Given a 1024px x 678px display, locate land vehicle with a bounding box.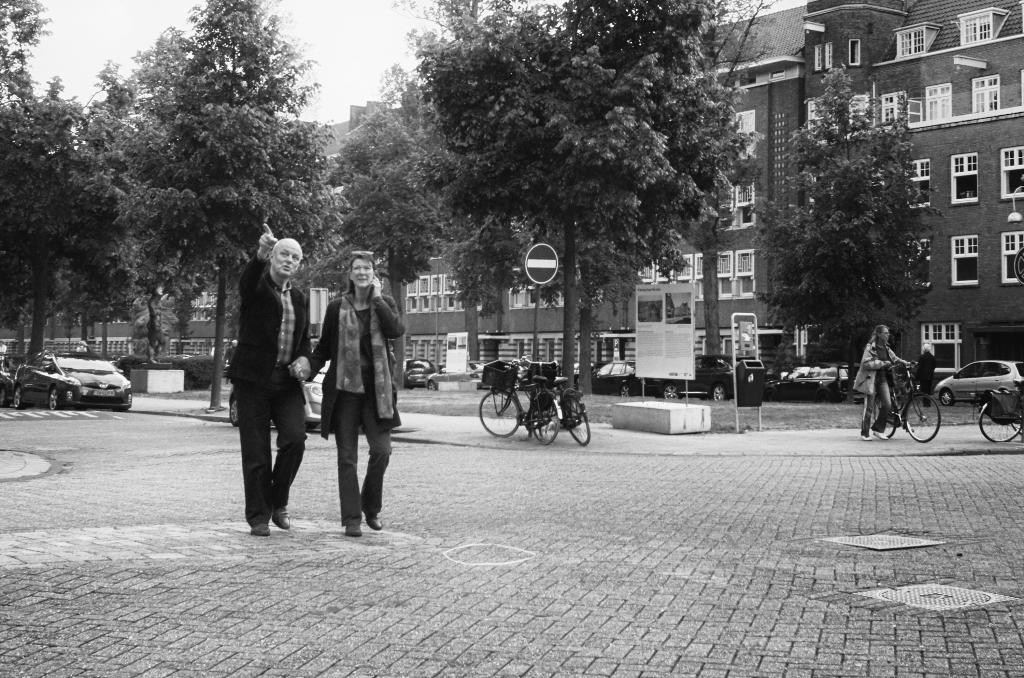
Located: <box>662,357,740,400</box>.
